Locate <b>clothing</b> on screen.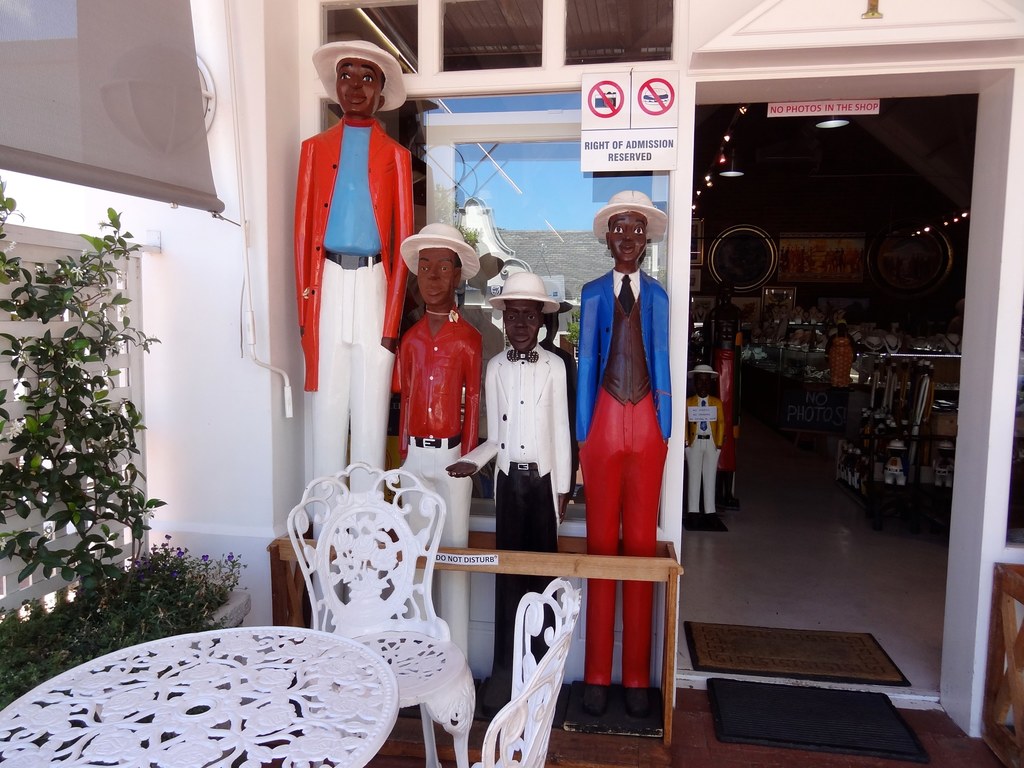
On screen at pyautogui.locateOnScreen(293, 118, 411, 538).
